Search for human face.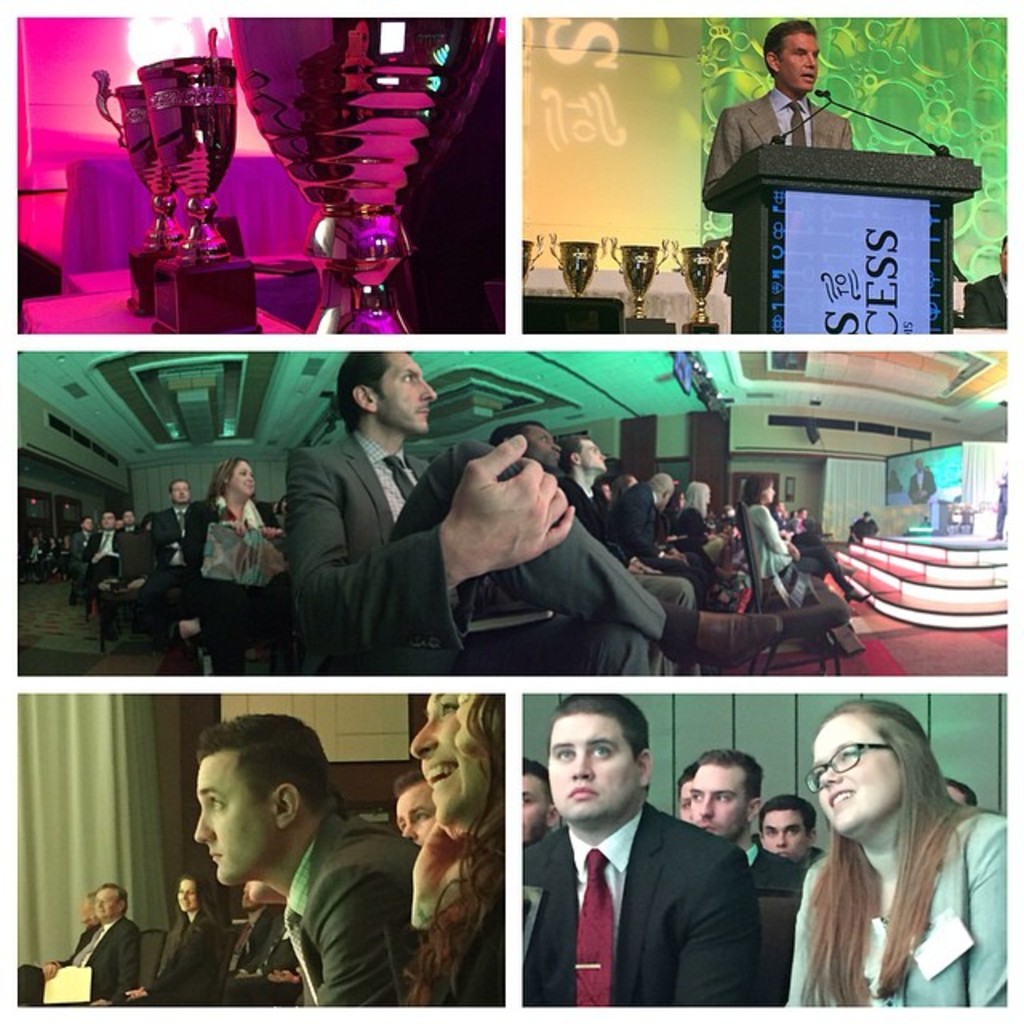
Found at [771, 40, 821, 91].
